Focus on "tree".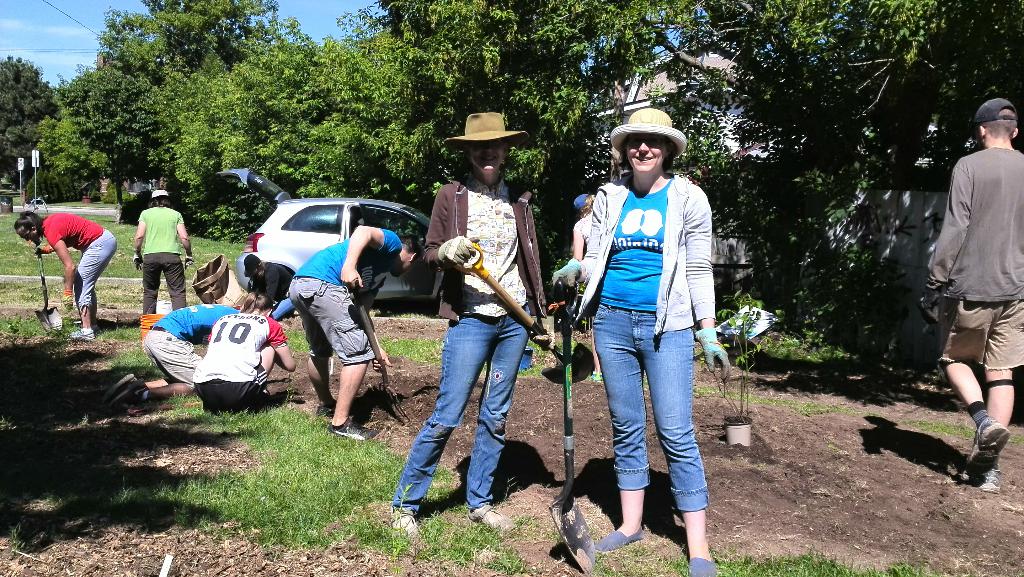
Focused at bbox=[61, 67, 116, 113].
